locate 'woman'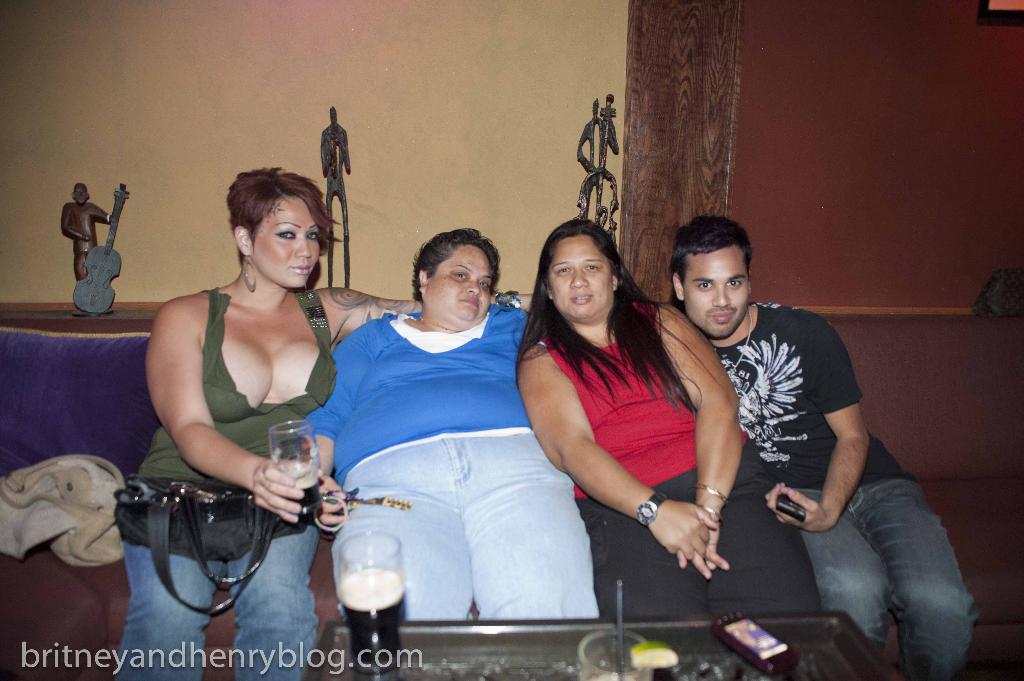
select_region(300, 226, 600, 626)
